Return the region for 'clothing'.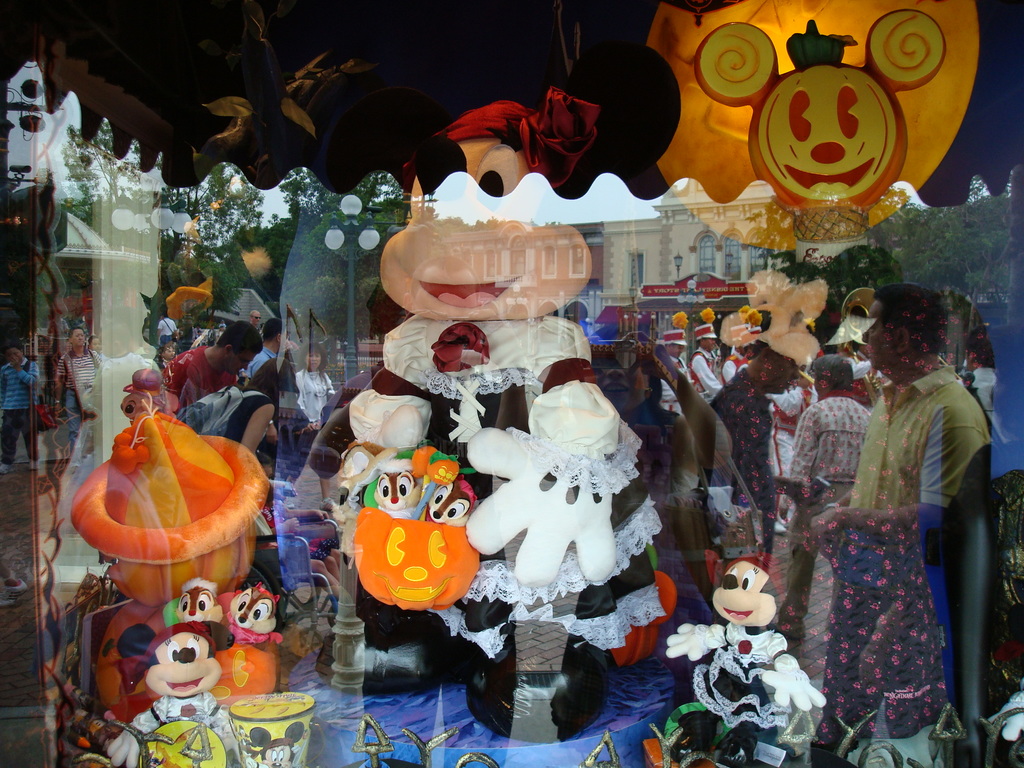
x1=809 y1=362 x2=996 y2=767.
